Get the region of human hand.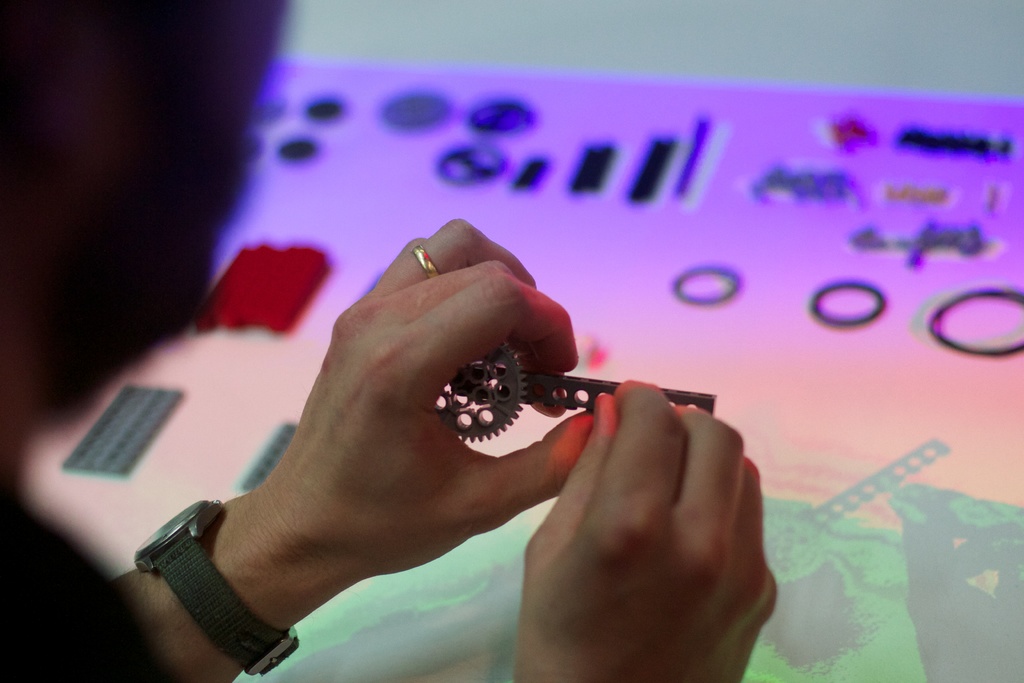
bbox(511, 377, 780, 682).
